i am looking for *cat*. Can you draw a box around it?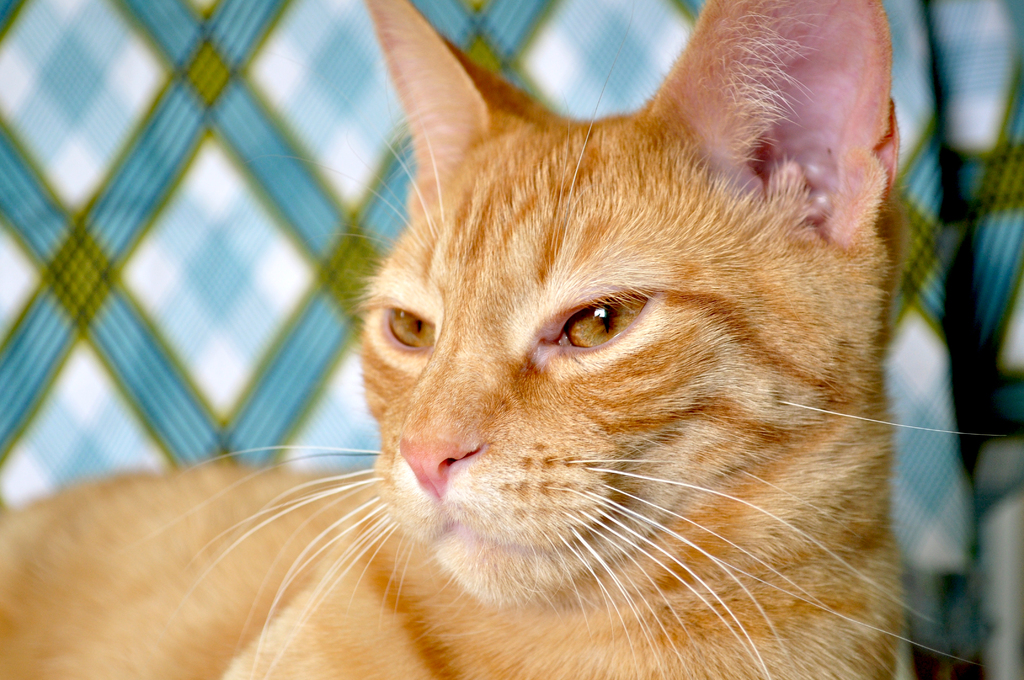
Sure, the bounding box is box=[0, 0, 993, 674].
